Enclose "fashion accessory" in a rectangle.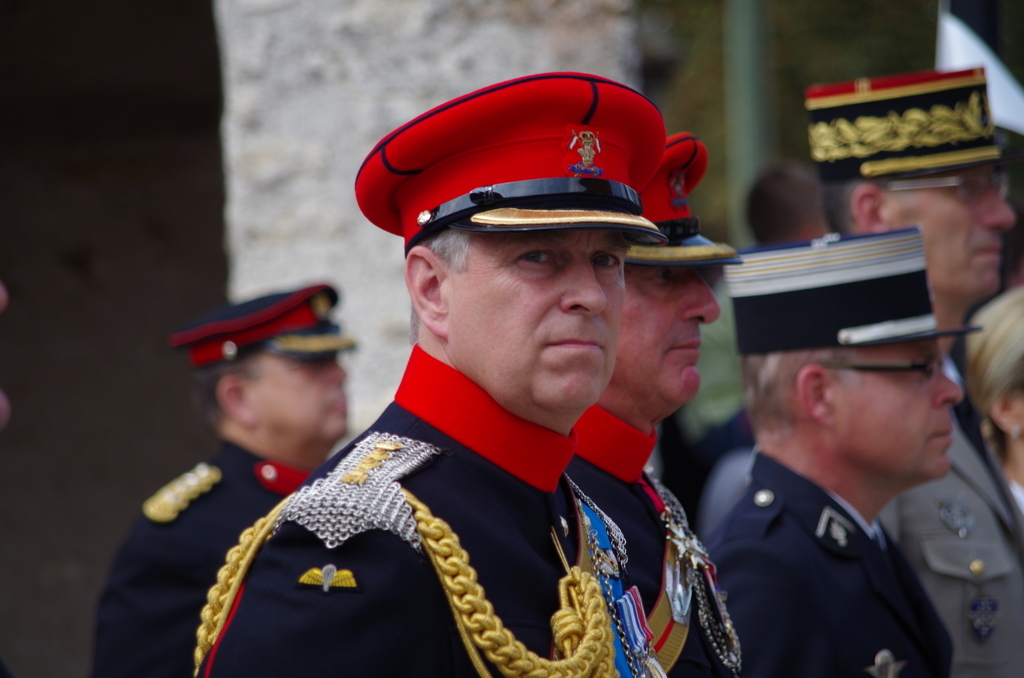
[1006,424,1023,443].
